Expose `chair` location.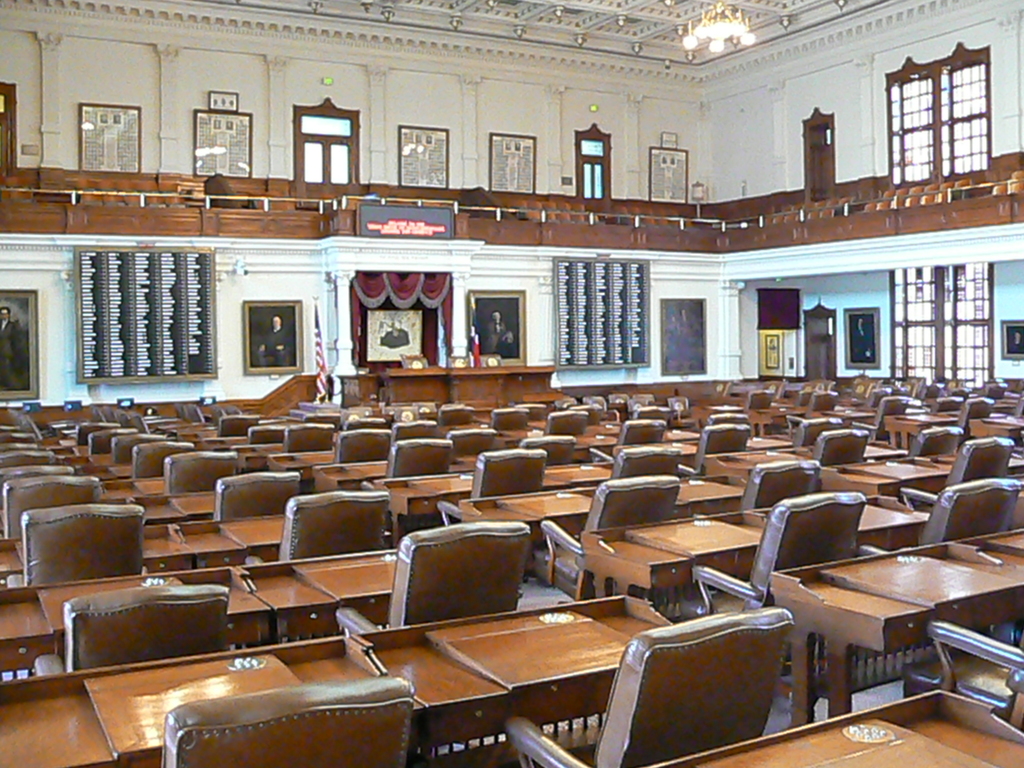
Exposed at [left=247, top=490, right=390, bottom=569].
